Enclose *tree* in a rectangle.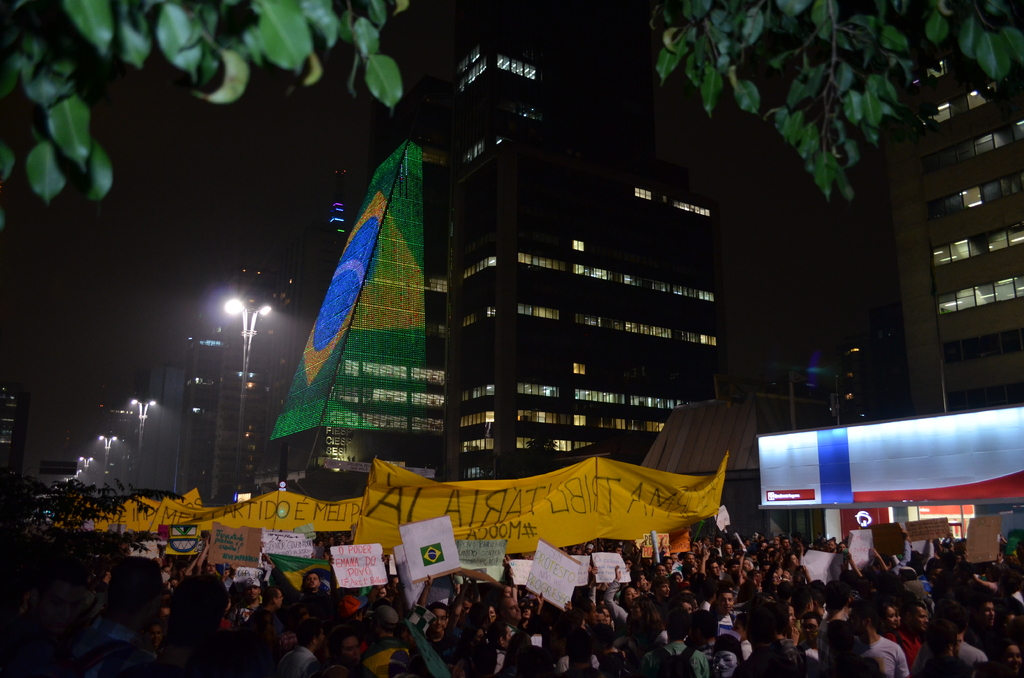
<bbox>639, 0, 1023, 216</bbox>.
